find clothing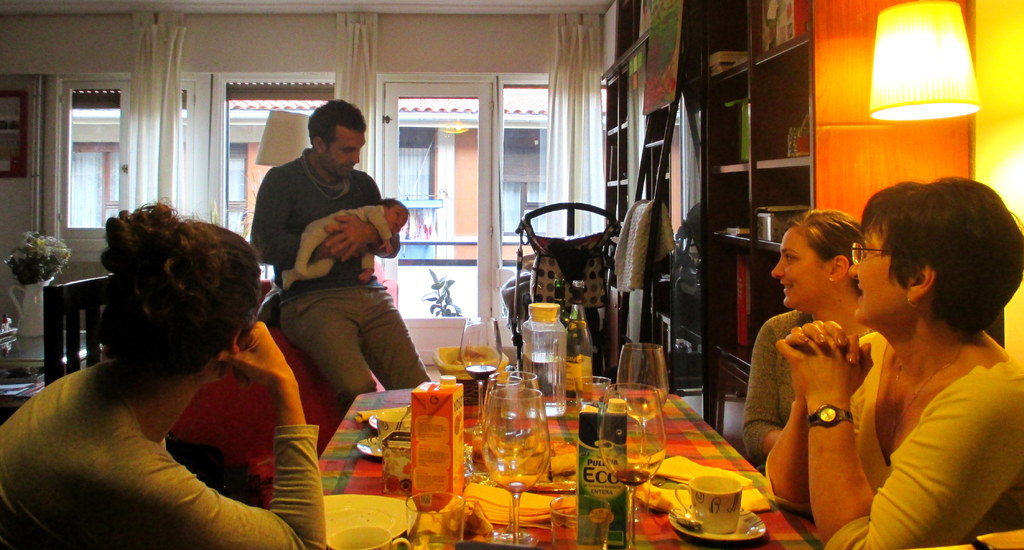
<region>0, 363, 323, 549</region>
